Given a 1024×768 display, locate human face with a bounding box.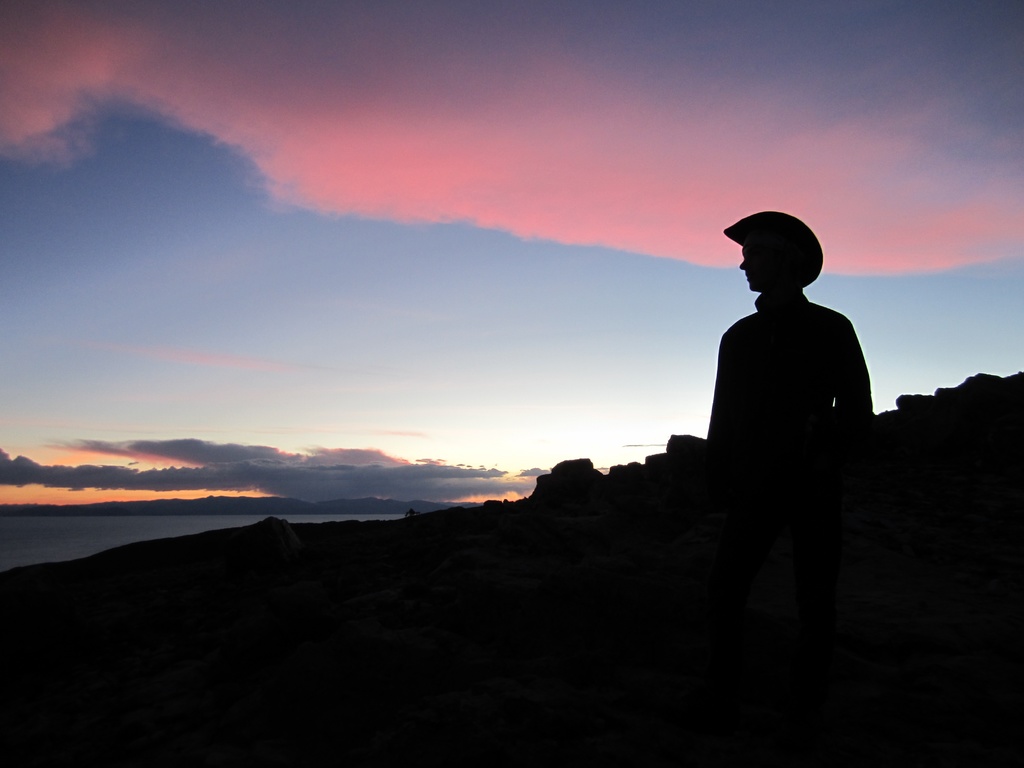
Located: [737, 243, 781, 291].
